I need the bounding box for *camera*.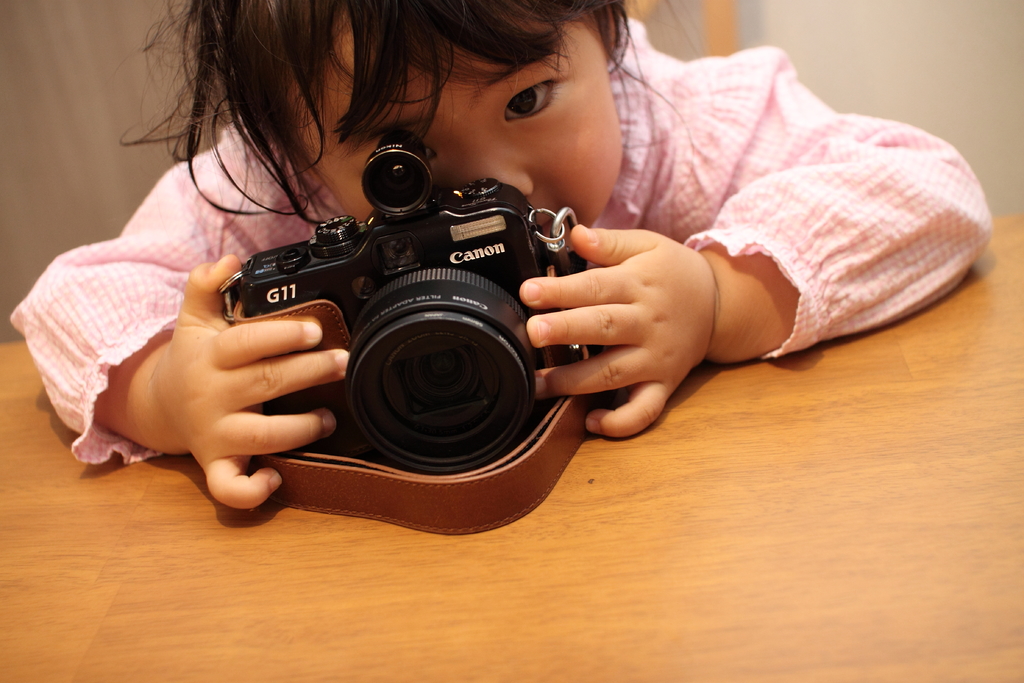
Here it is: locate(238, 127, 555, 475).
